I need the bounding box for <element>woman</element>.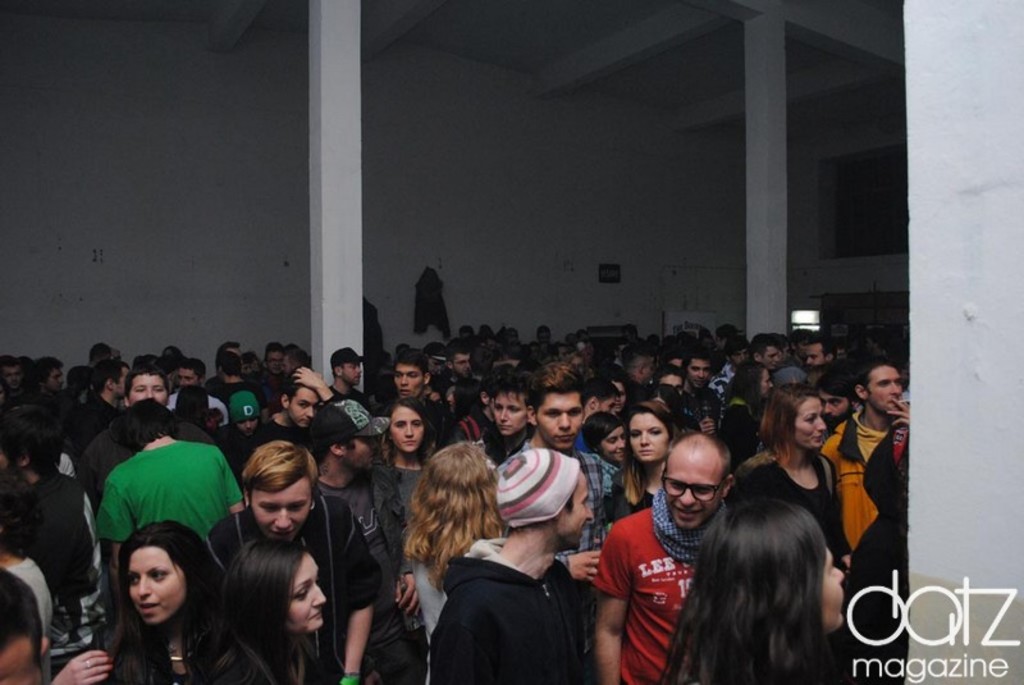
Here it is: 52,519,225,684.
